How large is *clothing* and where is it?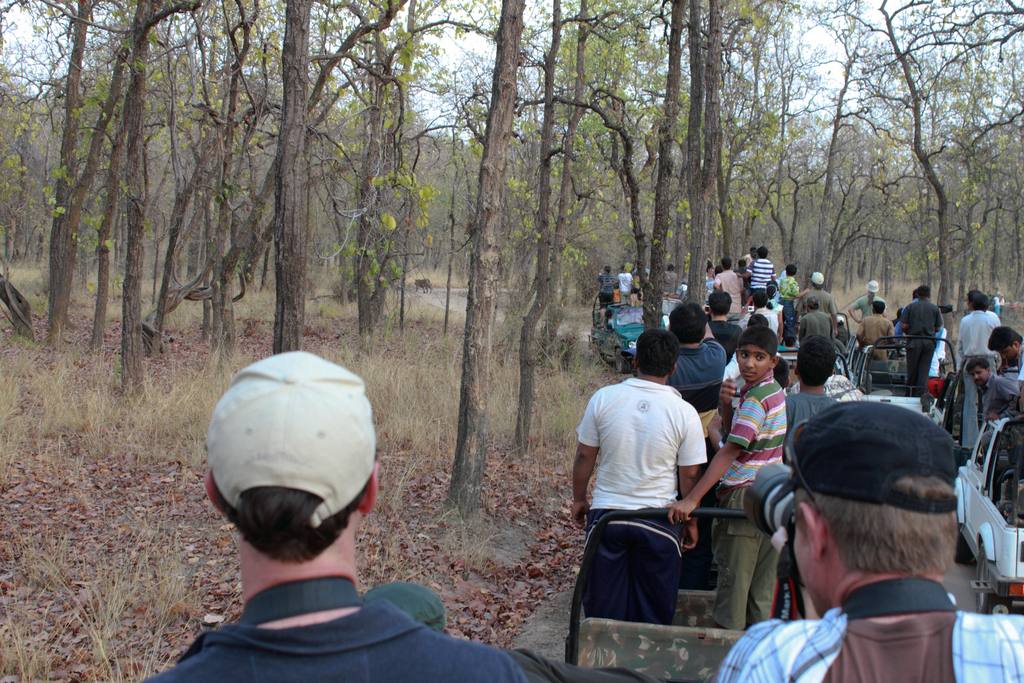
Bounding box: select_region(718, 269, 746, 315).
